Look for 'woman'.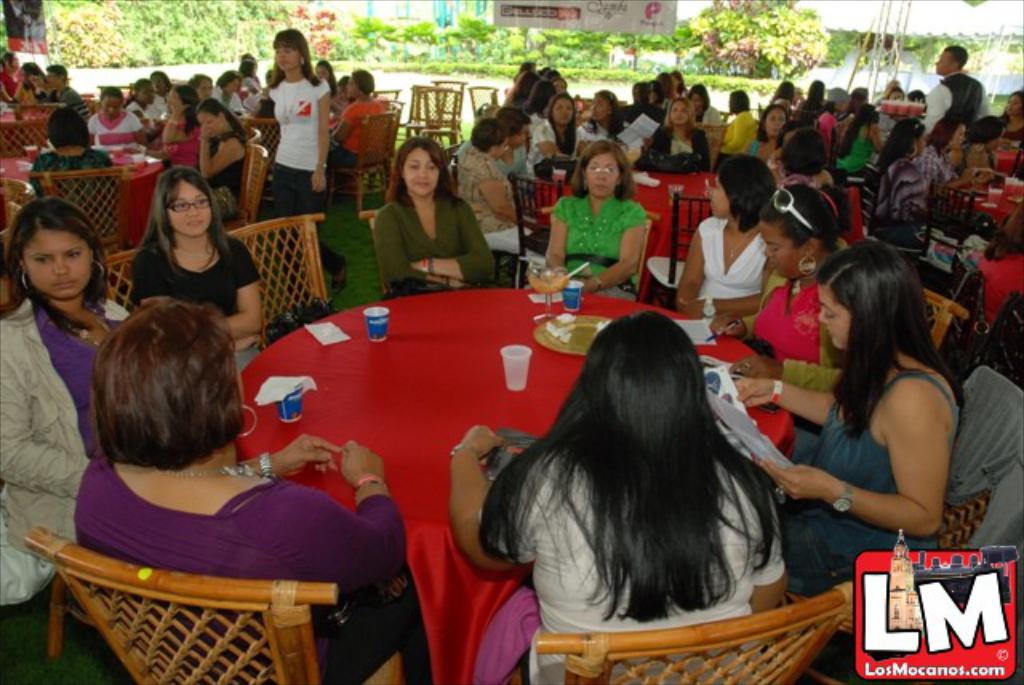
Found: x1=634, y1=98, x2=714, y2=174.
